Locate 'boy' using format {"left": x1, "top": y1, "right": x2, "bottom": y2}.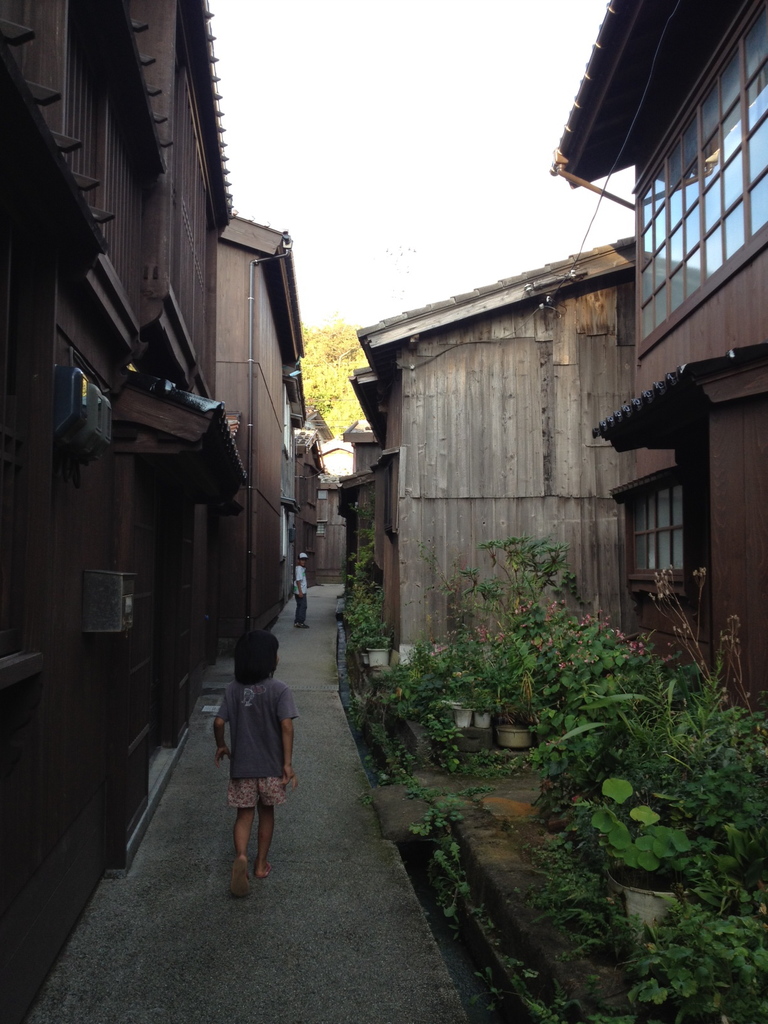
{"left": 217, "top": 633, "right": 294, "bottom": 897}.
